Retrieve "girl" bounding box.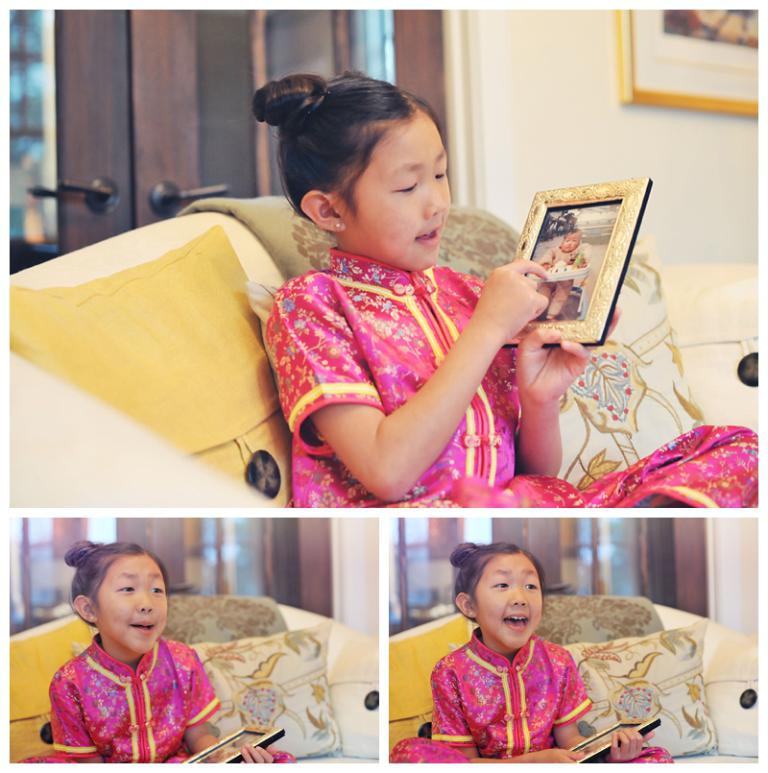
Bounding box: bbox(389, 541, 671, 770).
